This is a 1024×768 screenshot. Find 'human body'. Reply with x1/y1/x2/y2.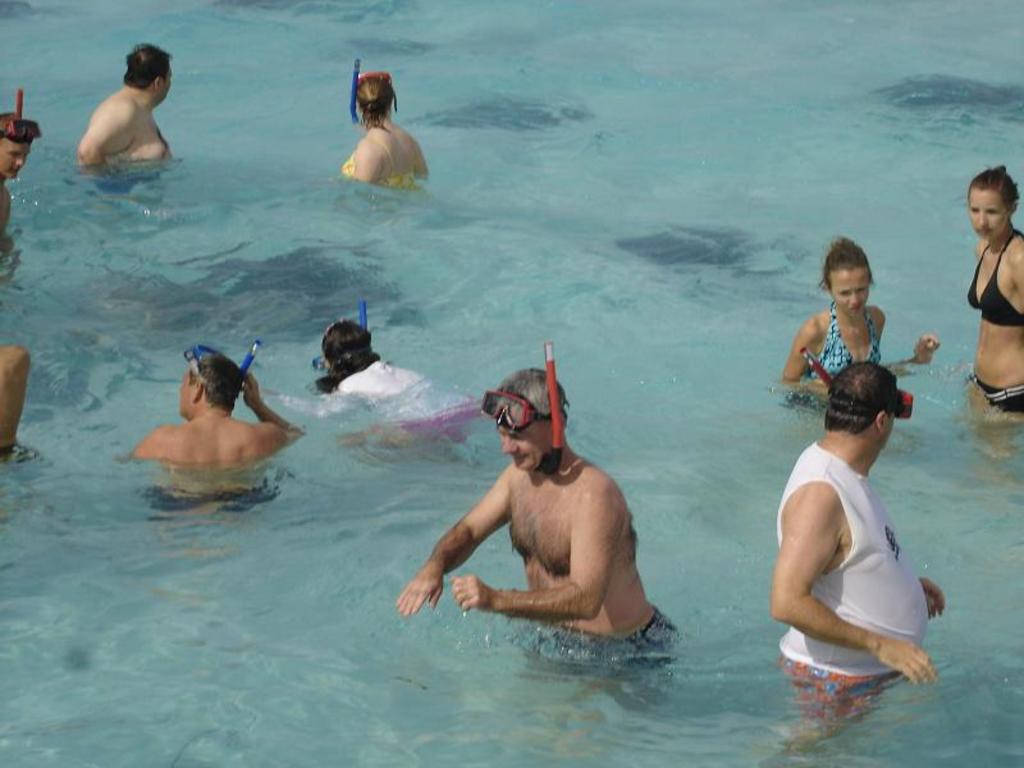
765/371/940/689.
